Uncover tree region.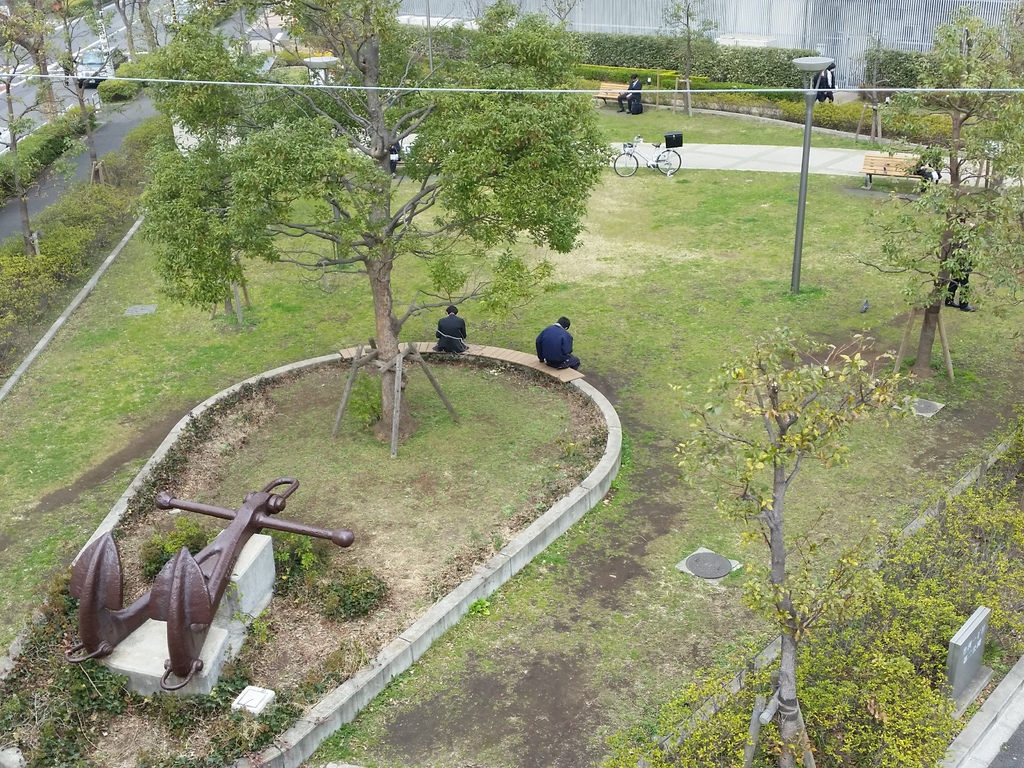
Uncovered: region(538, 0, 579, 28).
